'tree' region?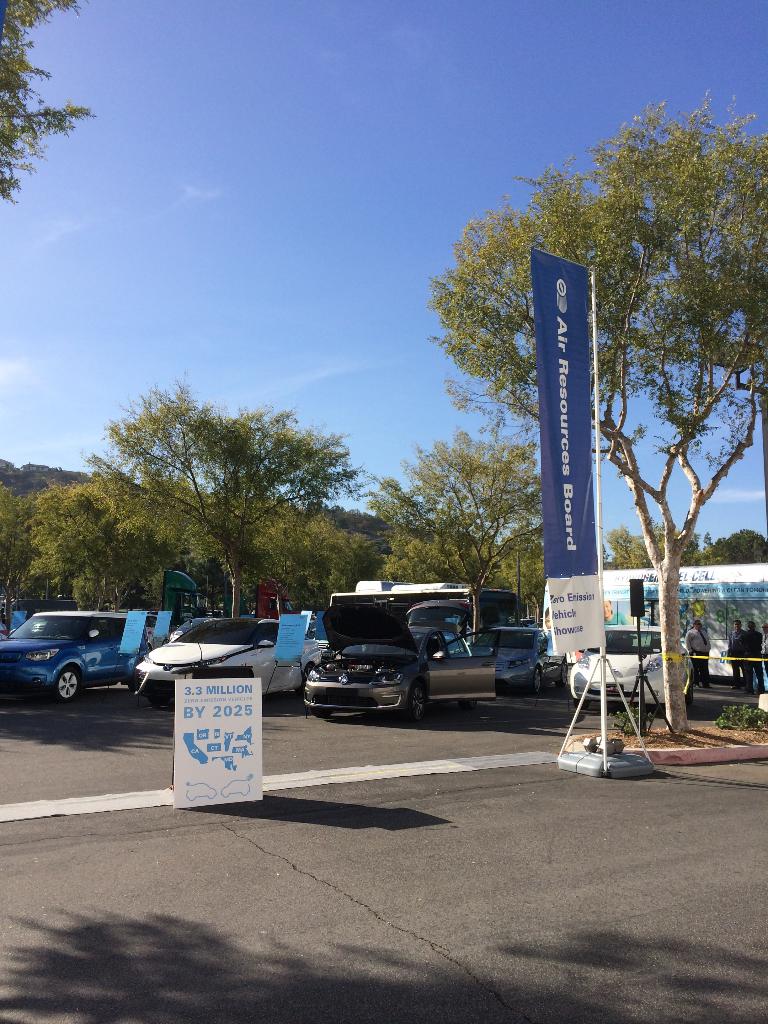
{"left": 257, "top": 504, "right": 399, "bottom": 625}
